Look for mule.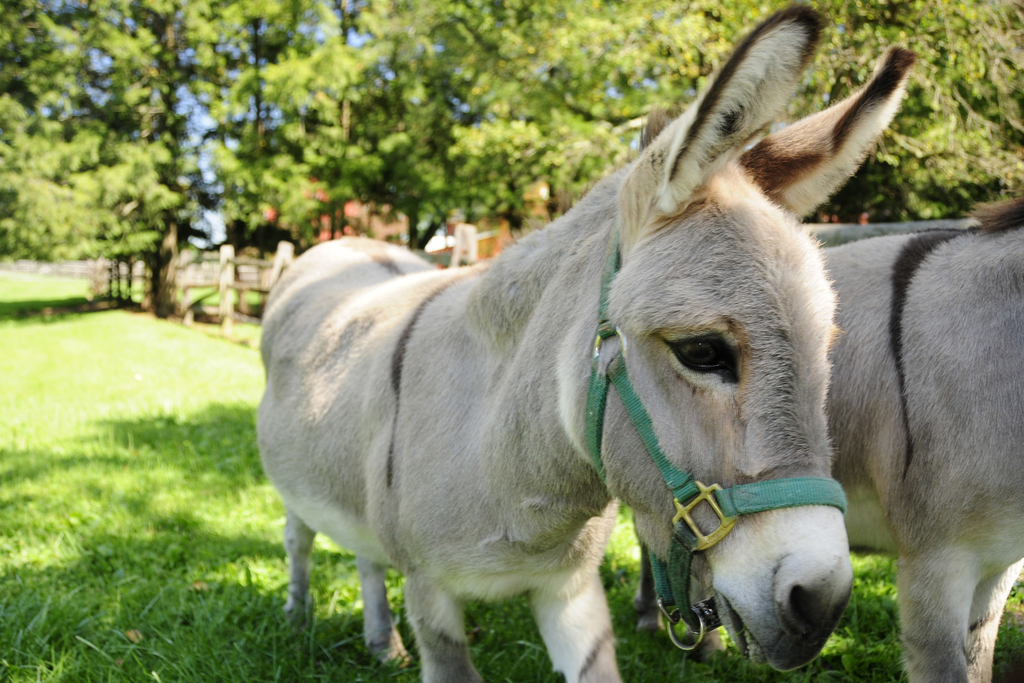
Found: x1=255, y1=3, x2=918, y2=682.
